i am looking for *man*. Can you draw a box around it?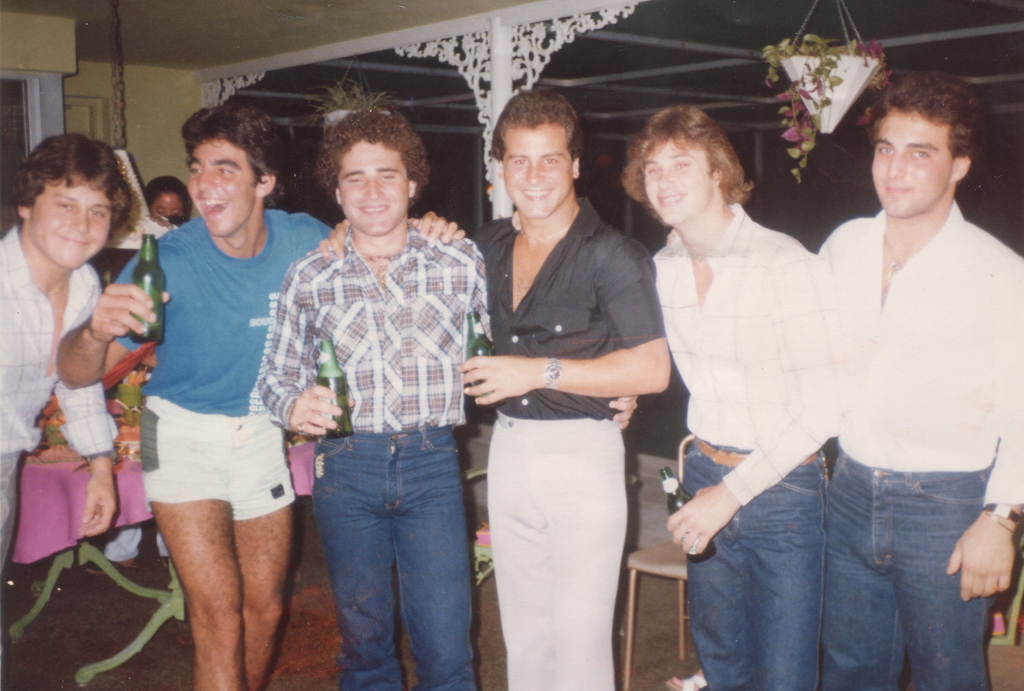
Sure, the bounding box is [x1=0, y1=125, x2=122, y2=593].
